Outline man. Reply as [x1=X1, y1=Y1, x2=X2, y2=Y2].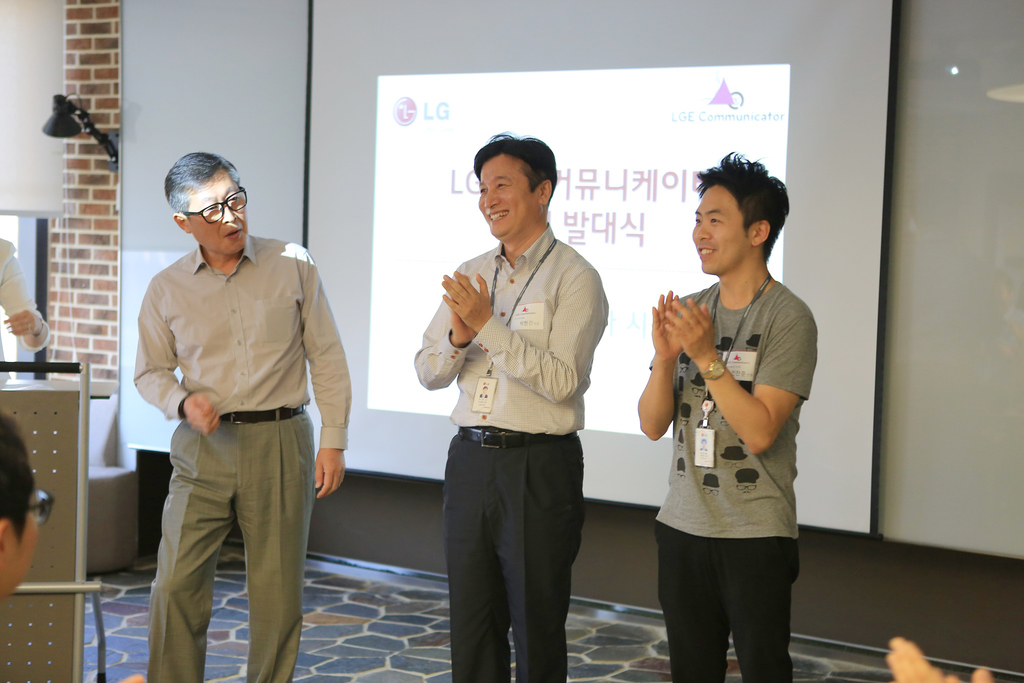
[x1=410, y1=134, x2=607, y2=682].
